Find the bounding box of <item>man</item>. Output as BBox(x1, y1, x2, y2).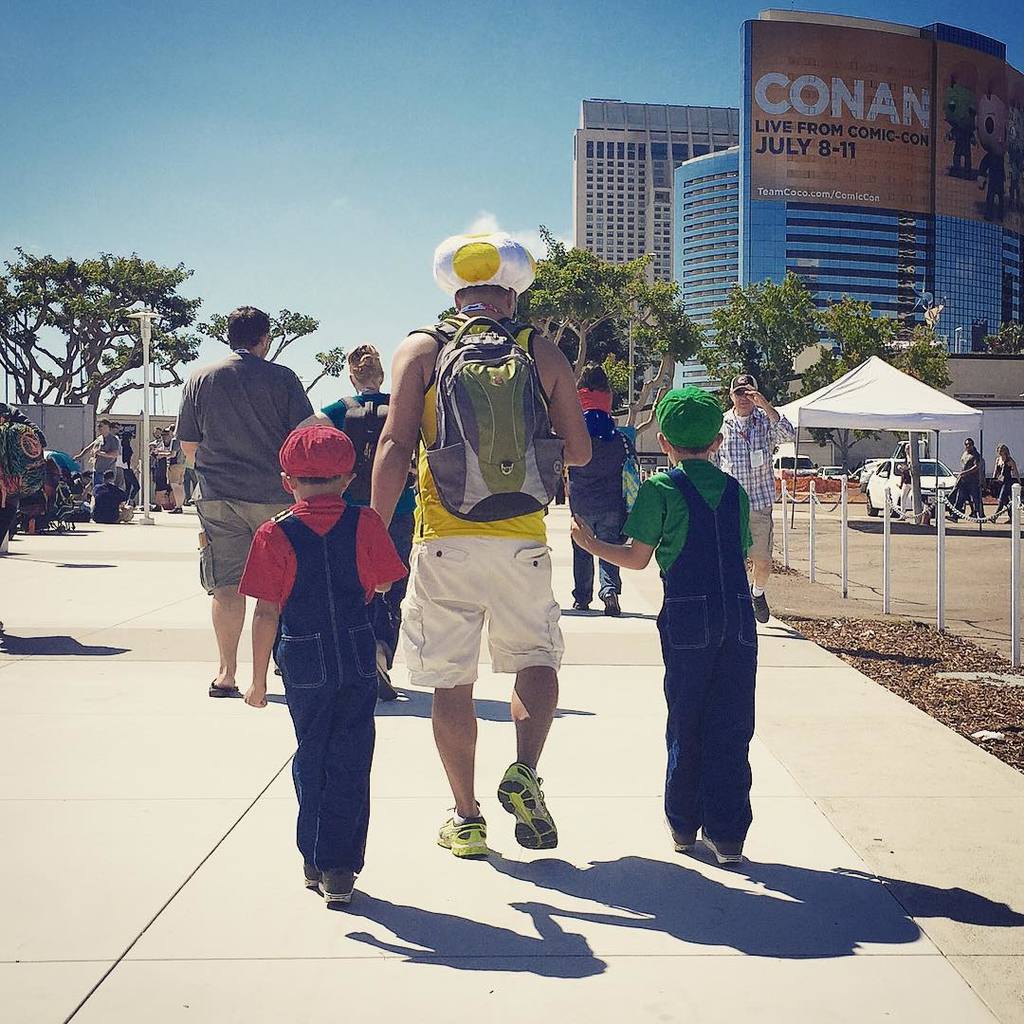
BBox(84, 470, 133, 525).
